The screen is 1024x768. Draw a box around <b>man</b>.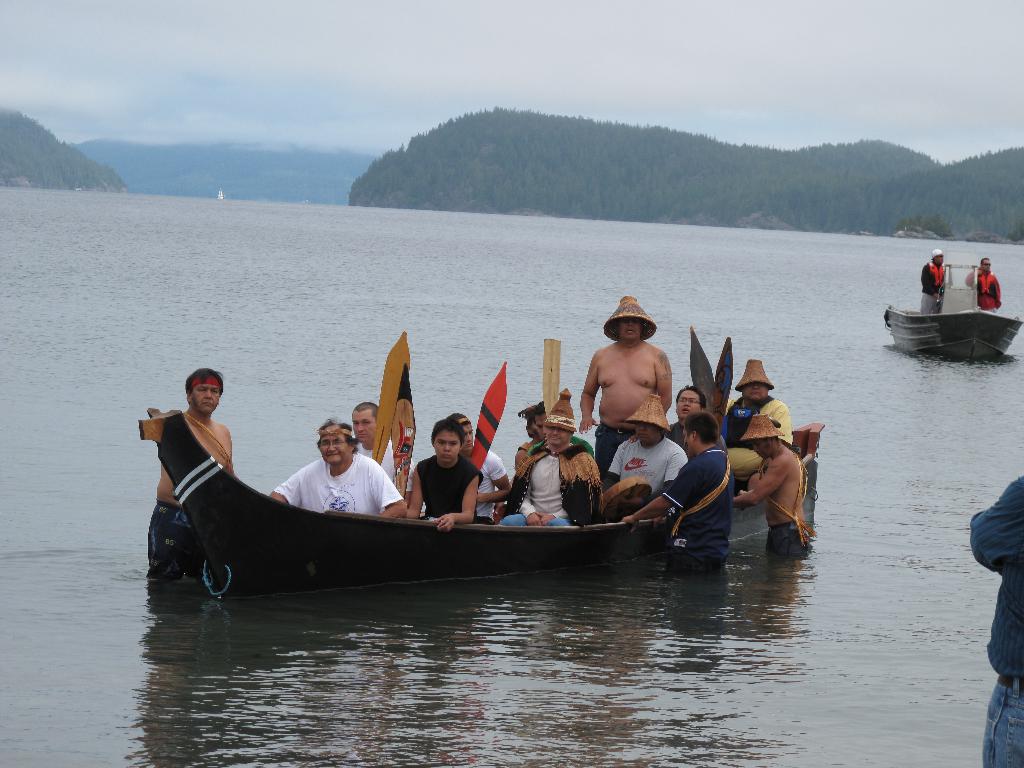
bbox=(623, 412, 735, 577).
